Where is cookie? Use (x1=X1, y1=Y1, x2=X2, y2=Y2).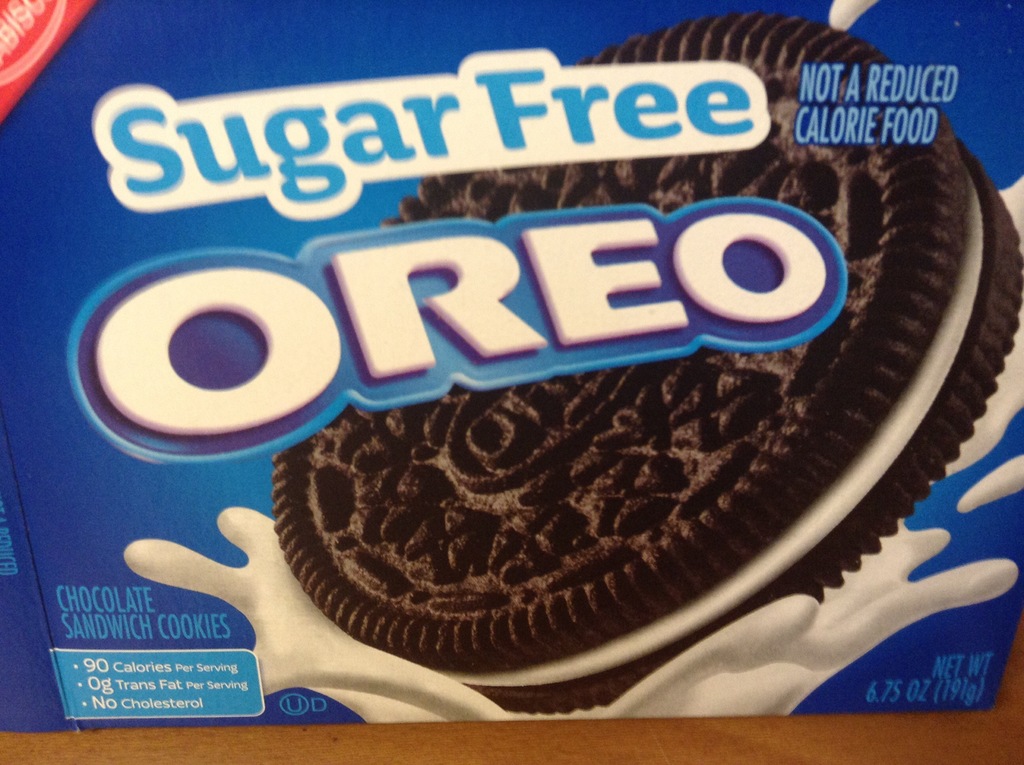
(x1=270, y1=5, x2=1023, y2=715).
